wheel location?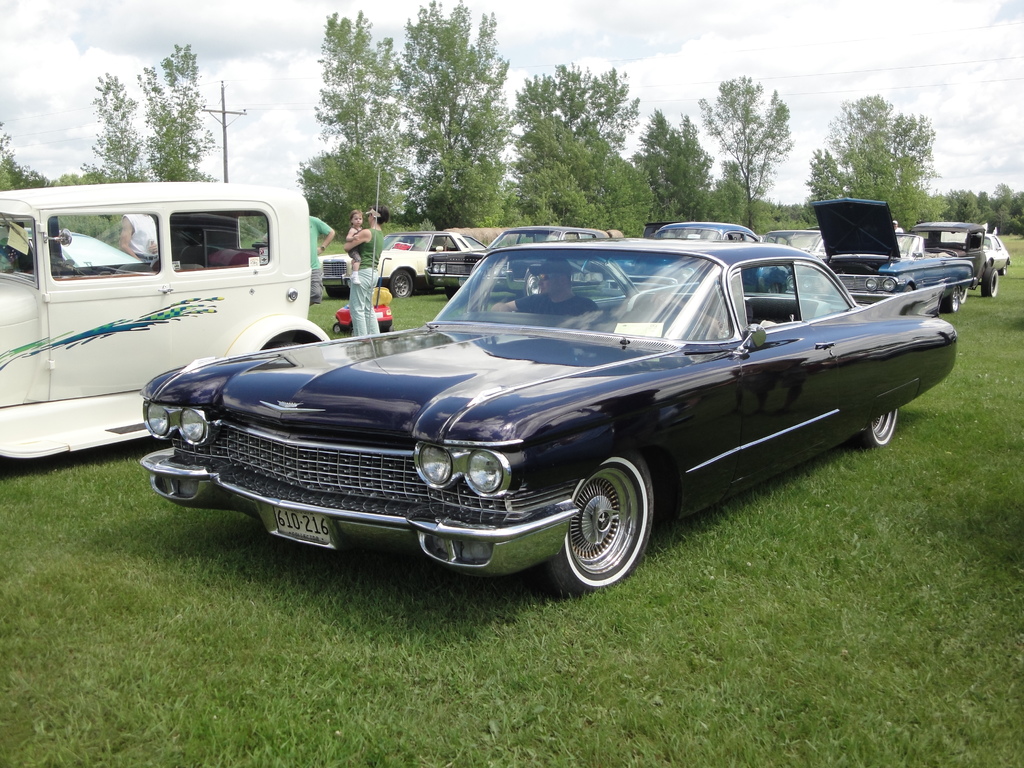
329:323:341:334
